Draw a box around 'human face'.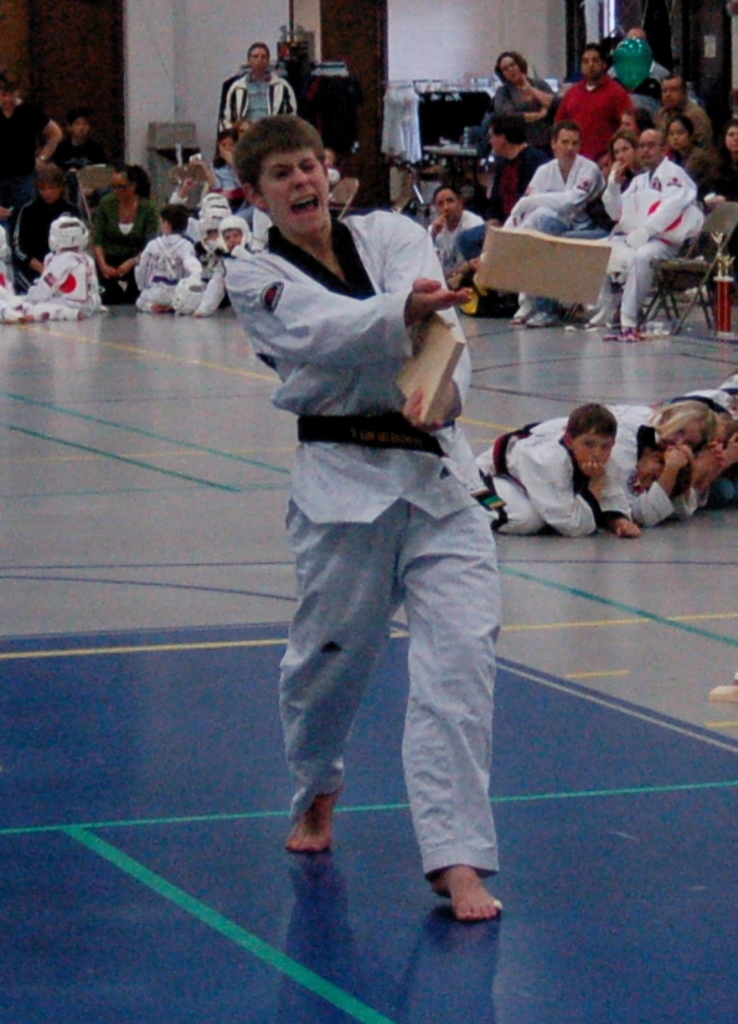
select_region(225, 227, 243, 248).
